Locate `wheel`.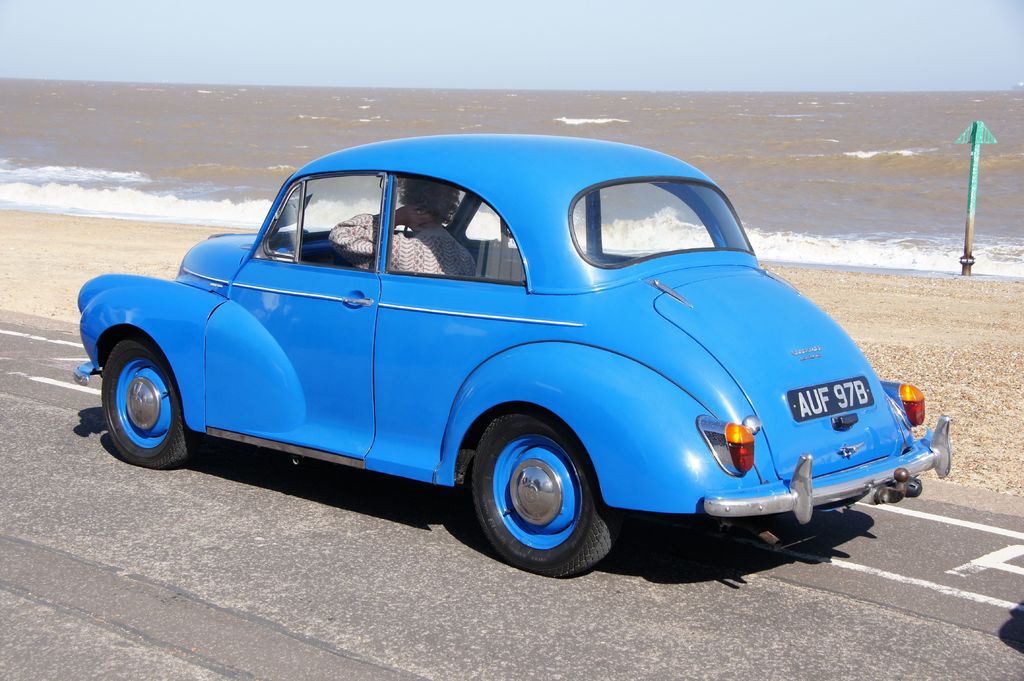
Bounding box: Rect(101, 335, 200, 469).
